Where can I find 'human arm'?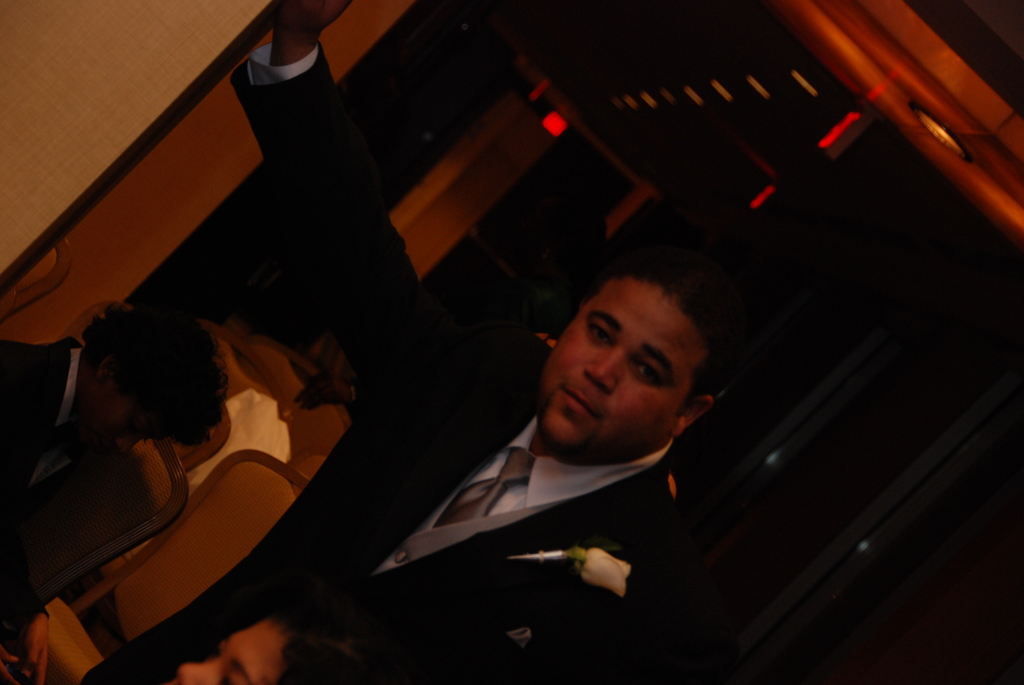
You can find it at x1=573, y1=597, x2=698, y2=679.
